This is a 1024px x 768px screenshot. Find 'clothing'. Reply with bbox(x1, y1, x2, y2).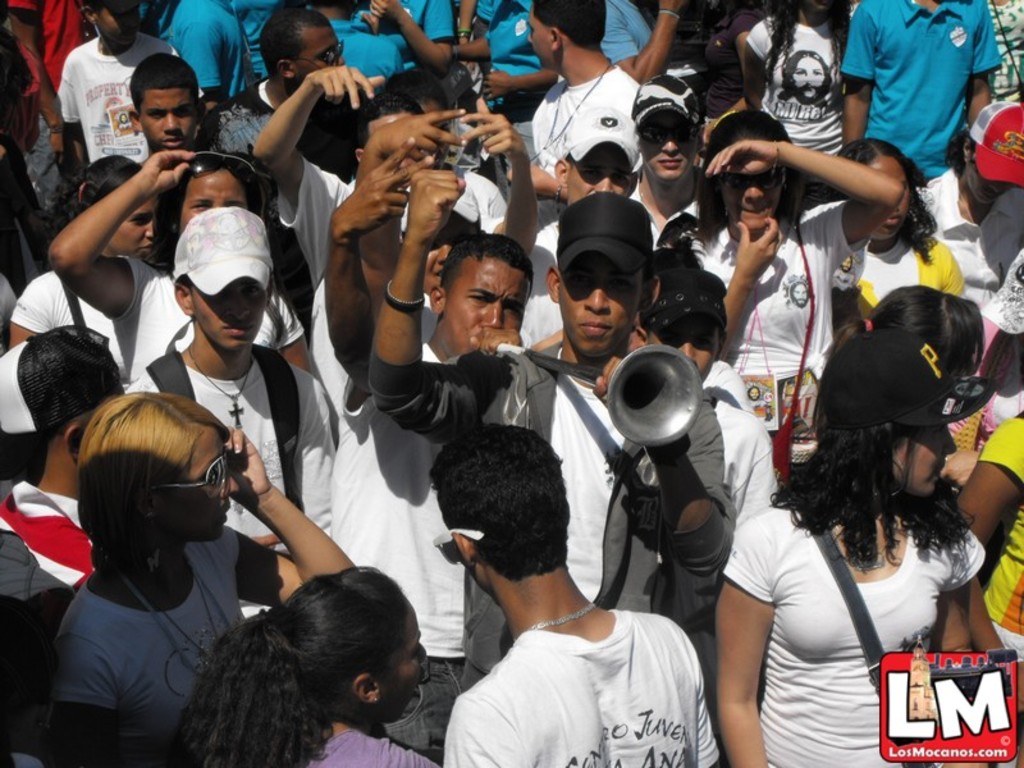
bbox(56, 28, 207, 166).
